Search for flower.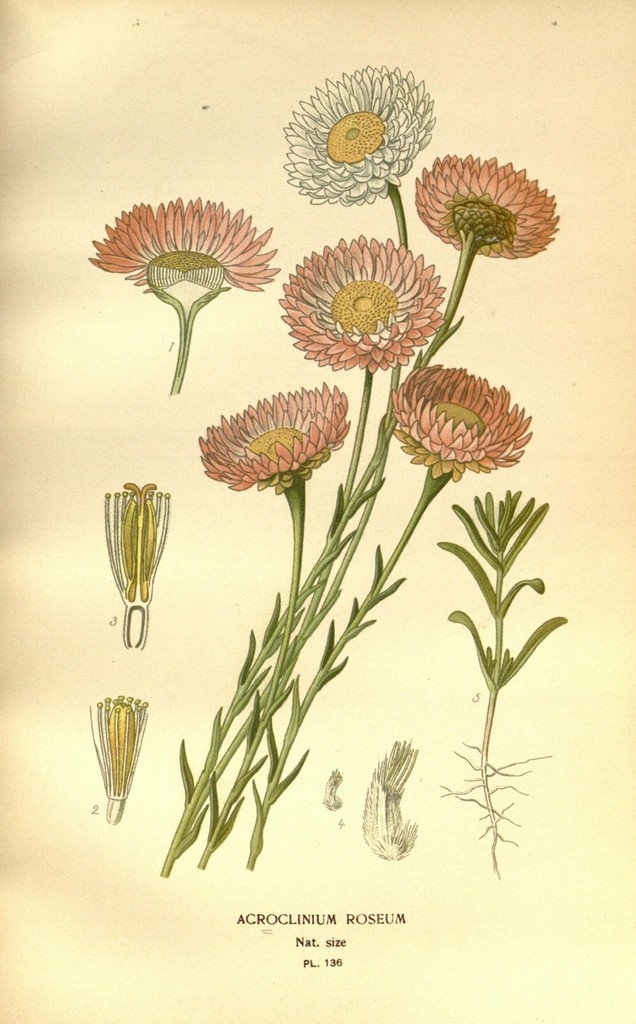
Found at select_region(200, 386, 352, 491).
